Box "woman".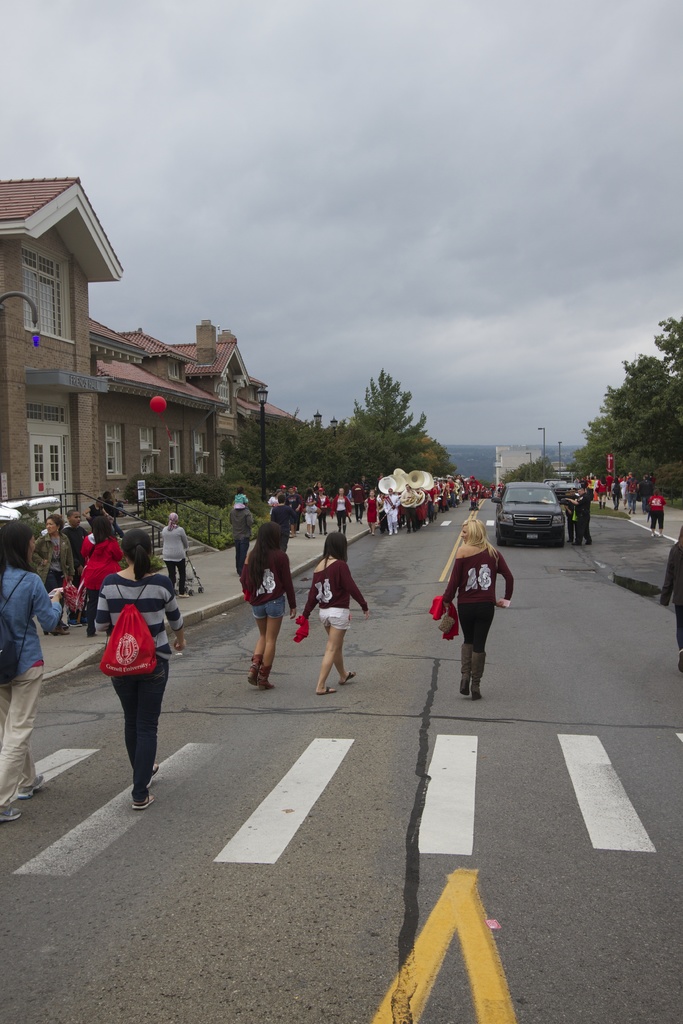
646/488/663/536.
